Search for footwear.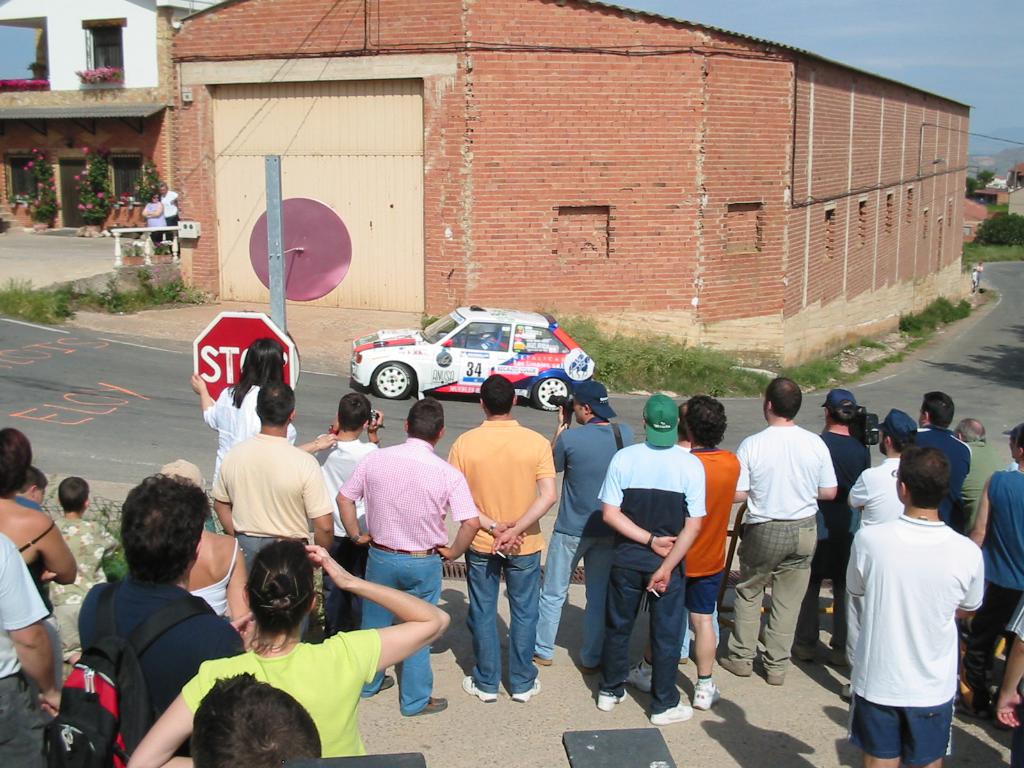
Found at BBox(523, 644, 556, 667).
